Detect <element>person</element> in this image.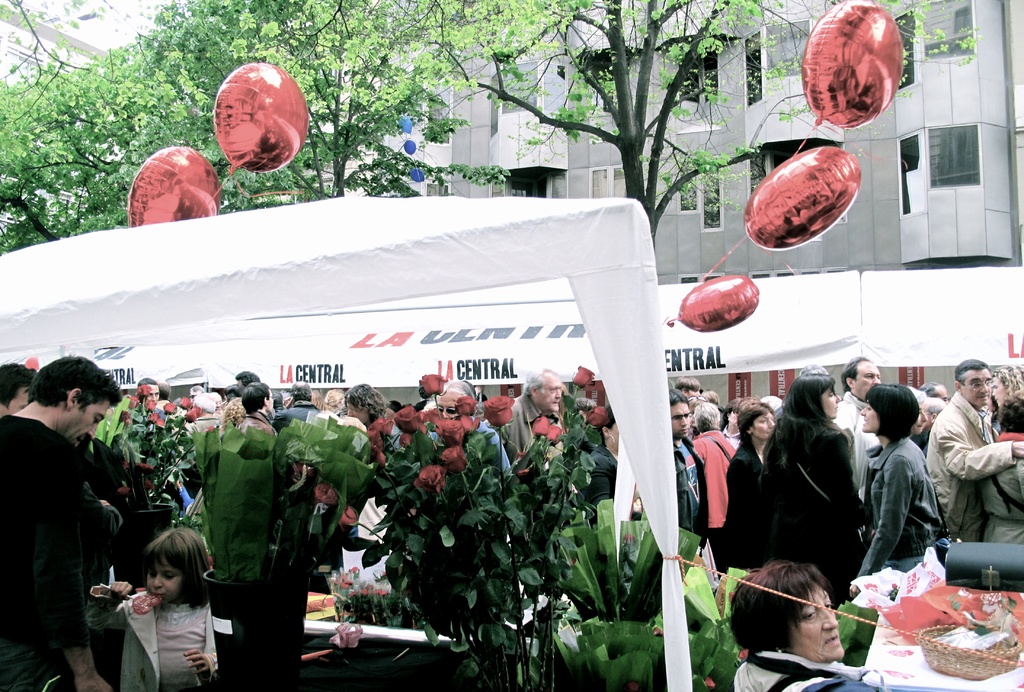
Detection: pyautogui.locateOnScreen(733, 547, 893, 691).
